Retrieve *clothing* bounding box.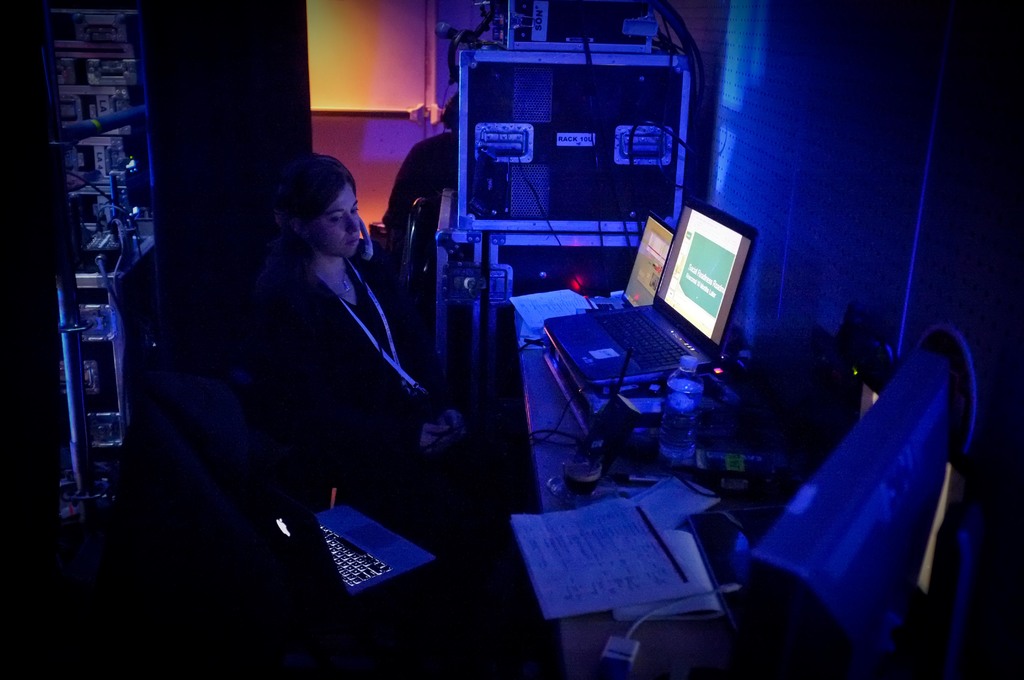
Bounding box: crop(380, 124, 470, 262).
